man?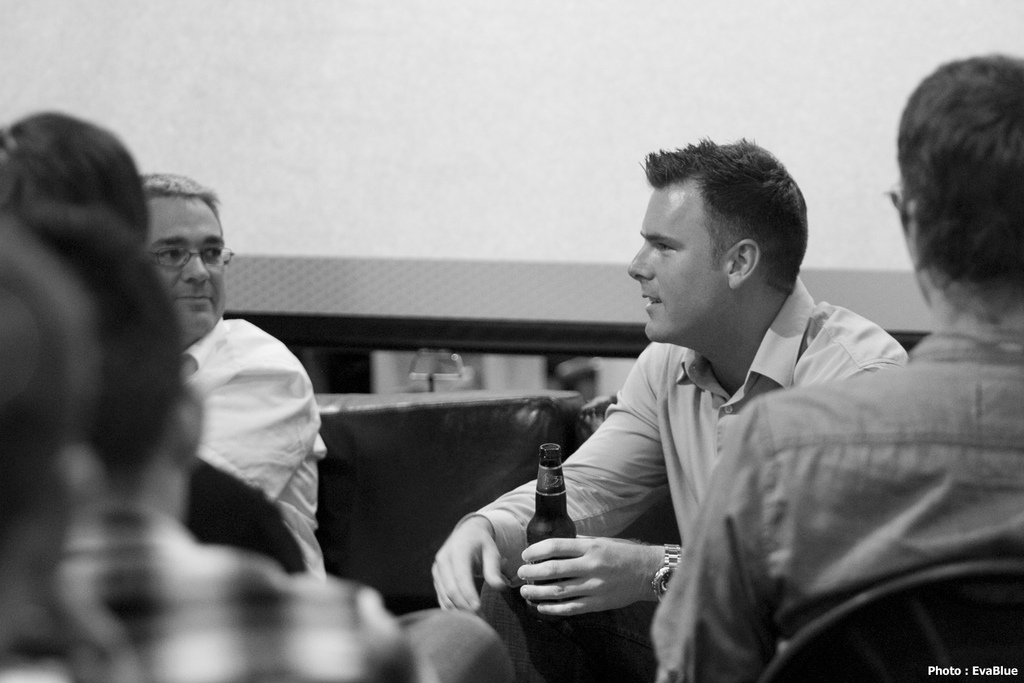
l=649, t=52, r=1023, b=682
